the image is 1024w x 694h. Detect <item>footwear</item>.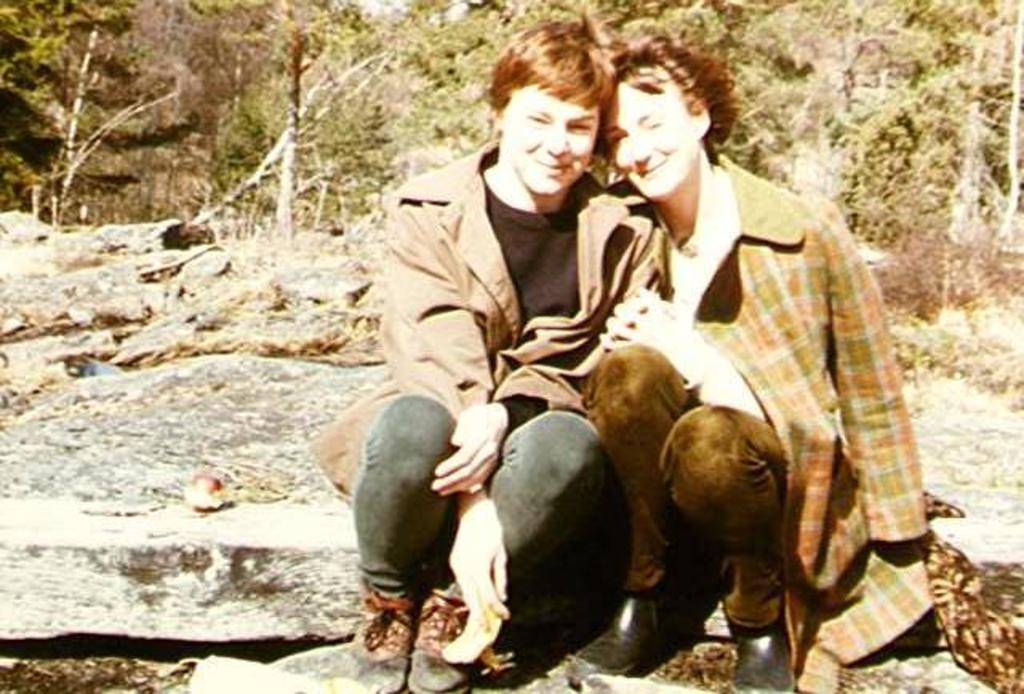
Detection: [left=573, top=585, right=672, bottom=672].
